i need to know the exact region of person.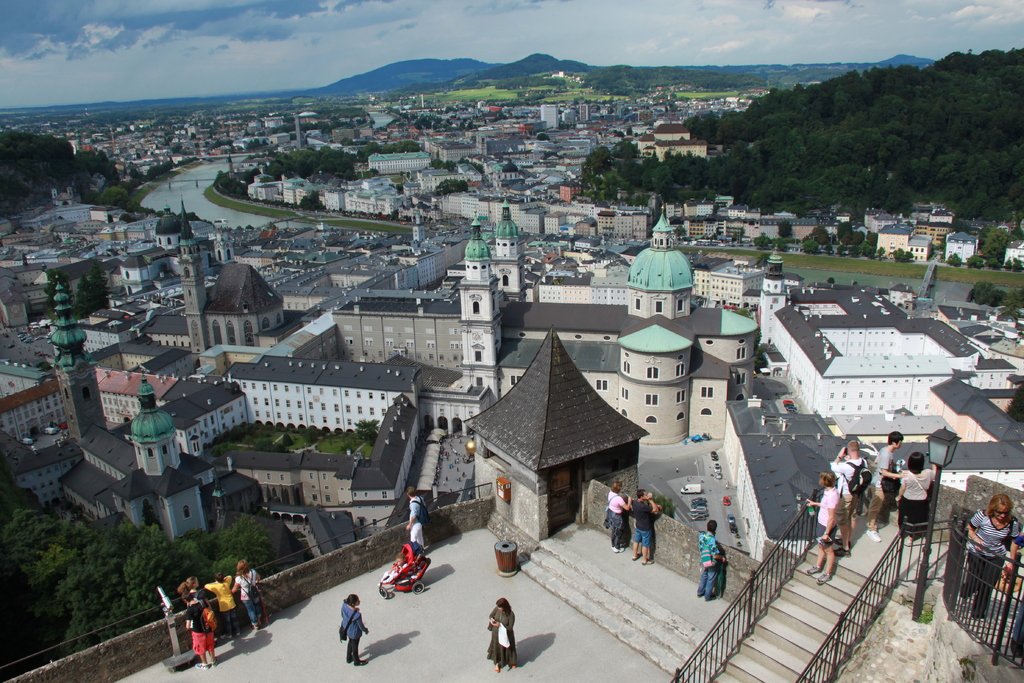
Region: <box>484,593,517,679</box>.
